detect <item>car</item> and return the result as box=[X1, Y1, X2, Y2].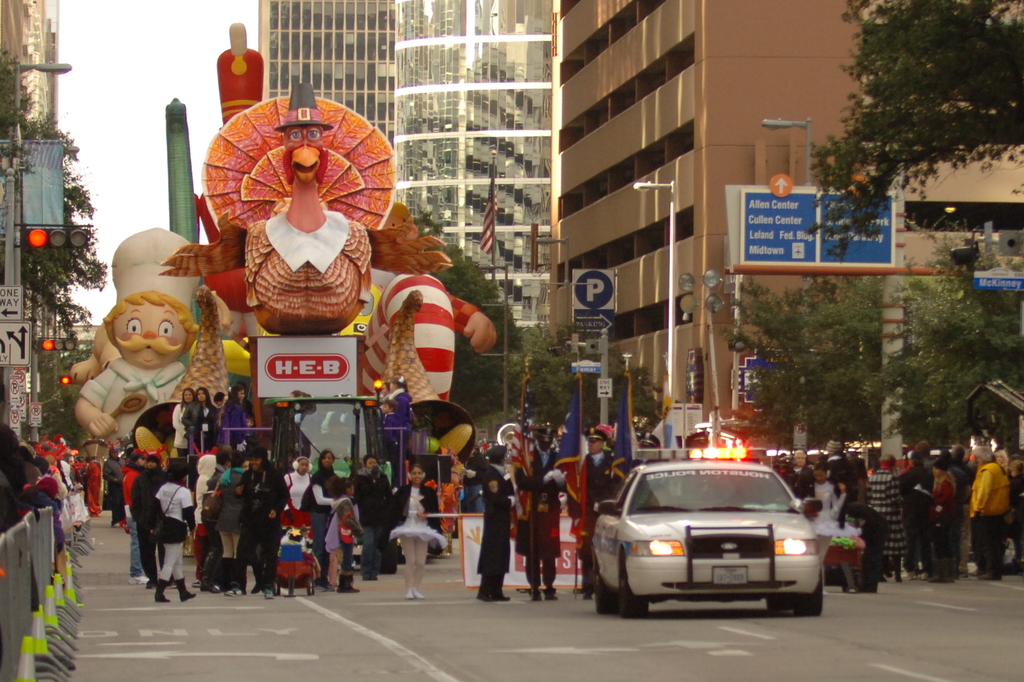
box=[584, 460, 831, 626].
